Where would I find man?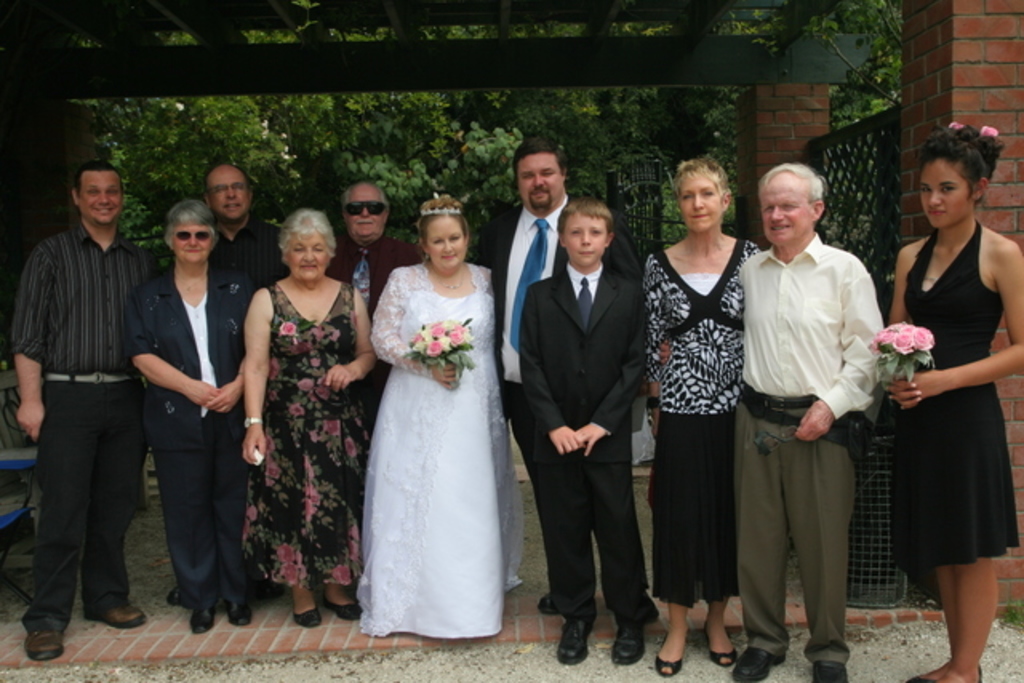
At (x1=480, y1=141, x2=646, y2=622).
